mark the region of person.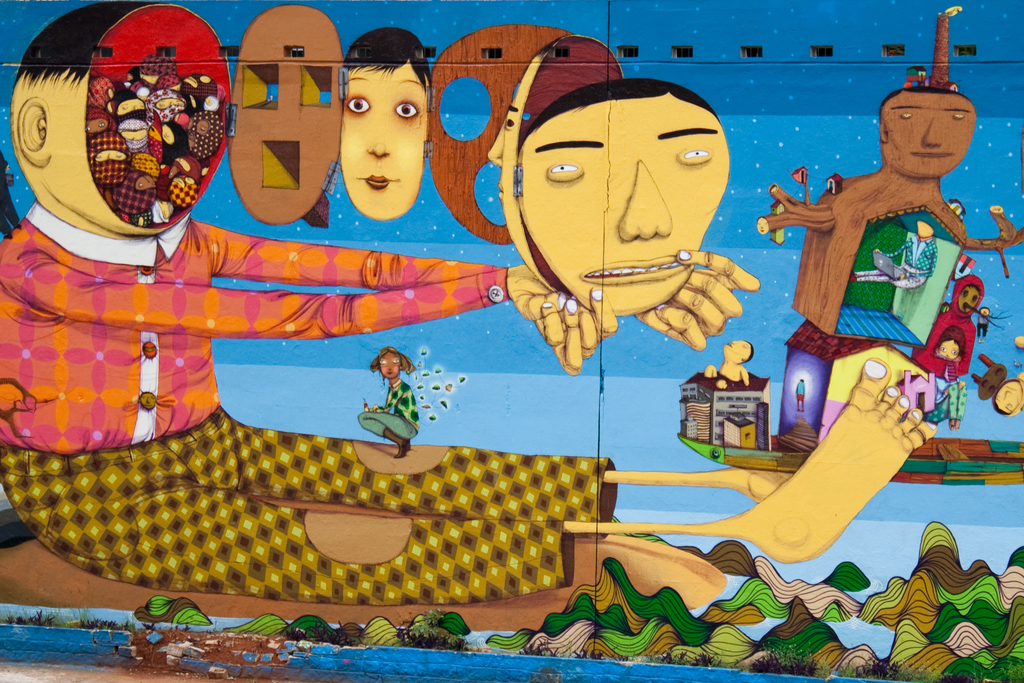
Region: (x1=0, y1=0, x2=940, y2=603).
